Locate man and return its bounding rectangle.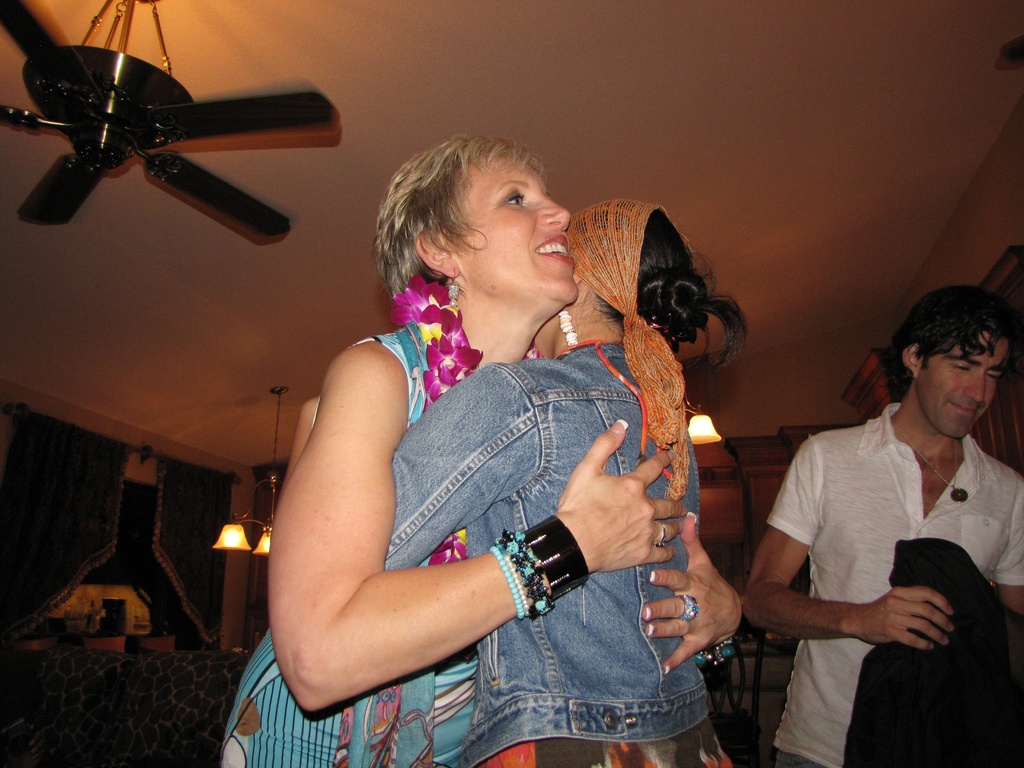
x1=748, y1=281, x2=1018, y2=748.
